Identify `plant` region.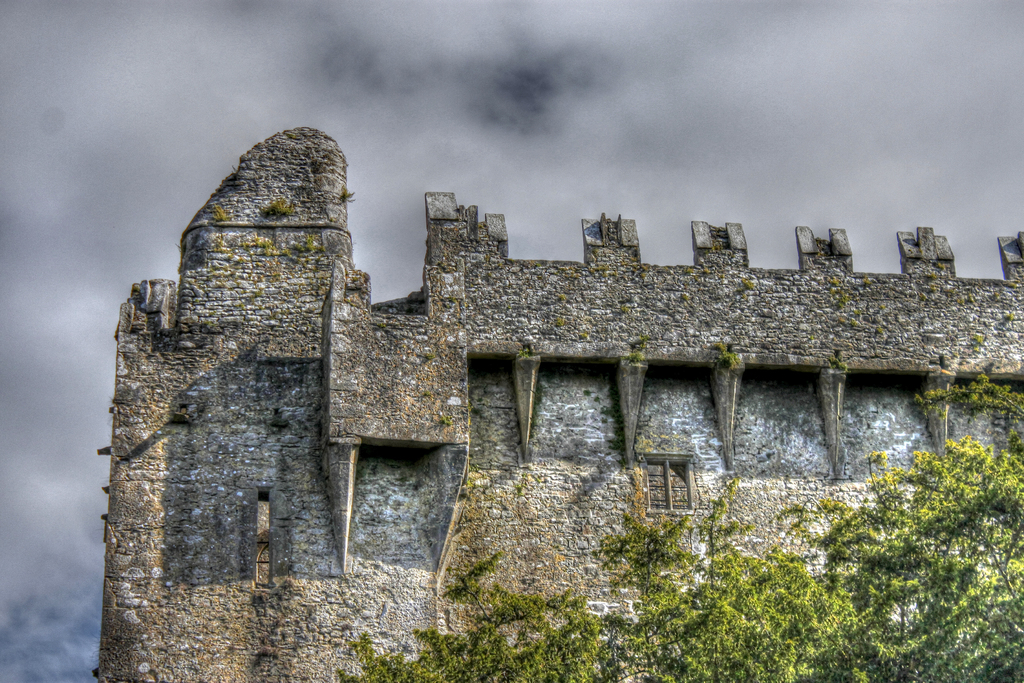
Region: <box>833,282,852,312</box>.
